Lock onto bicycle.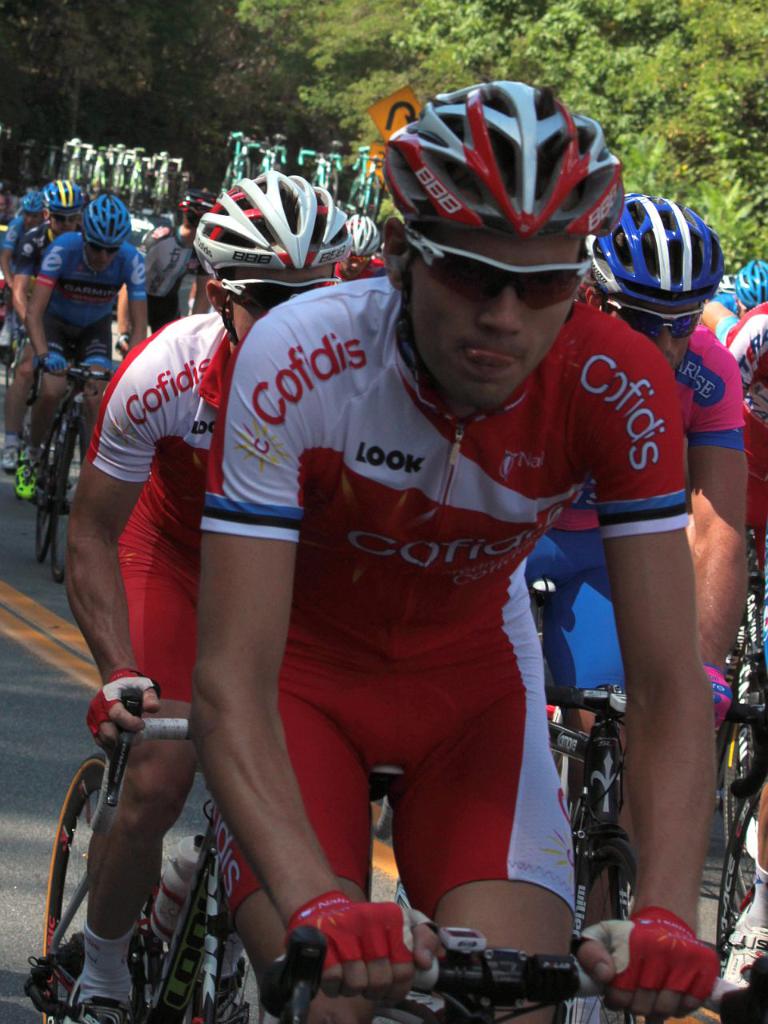
Locked: x1=33 y1=360 x2=125 y2=610.
